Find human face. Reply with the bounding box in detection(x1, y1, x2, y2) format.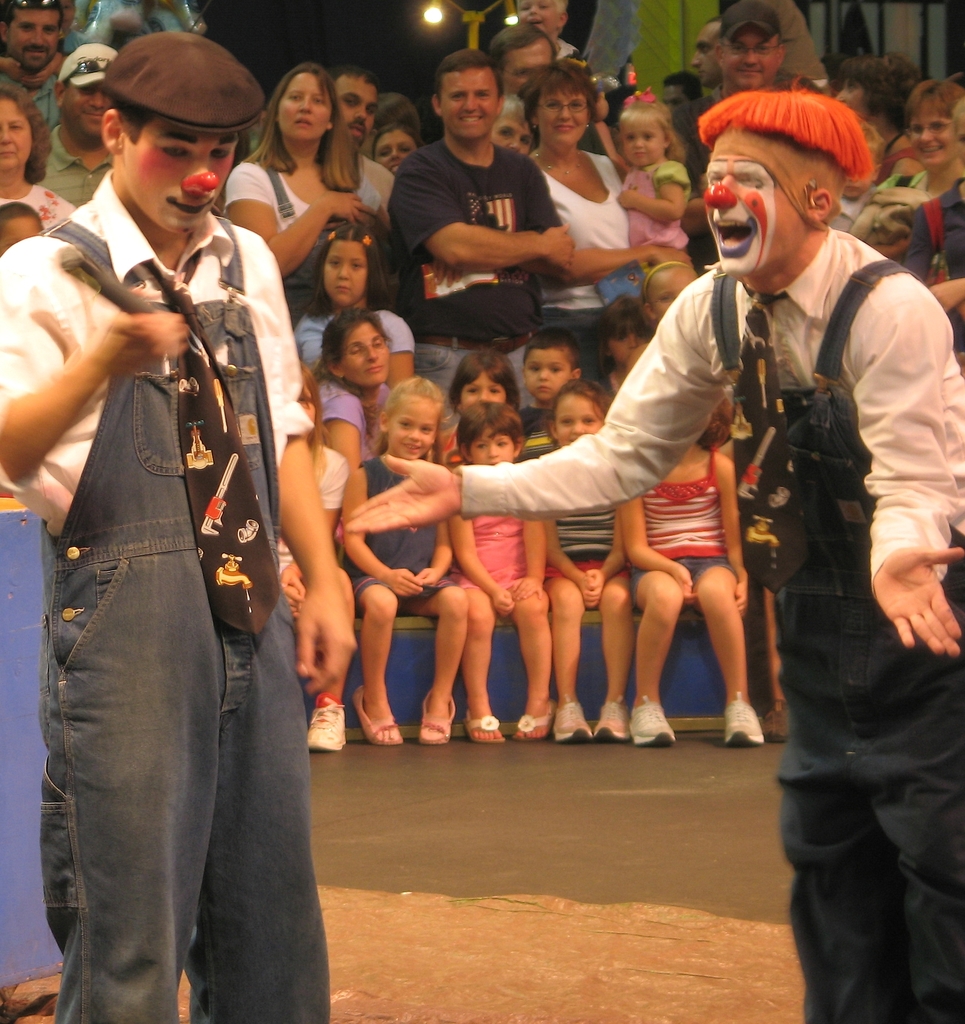
detection(686, 19, 708, 97).
